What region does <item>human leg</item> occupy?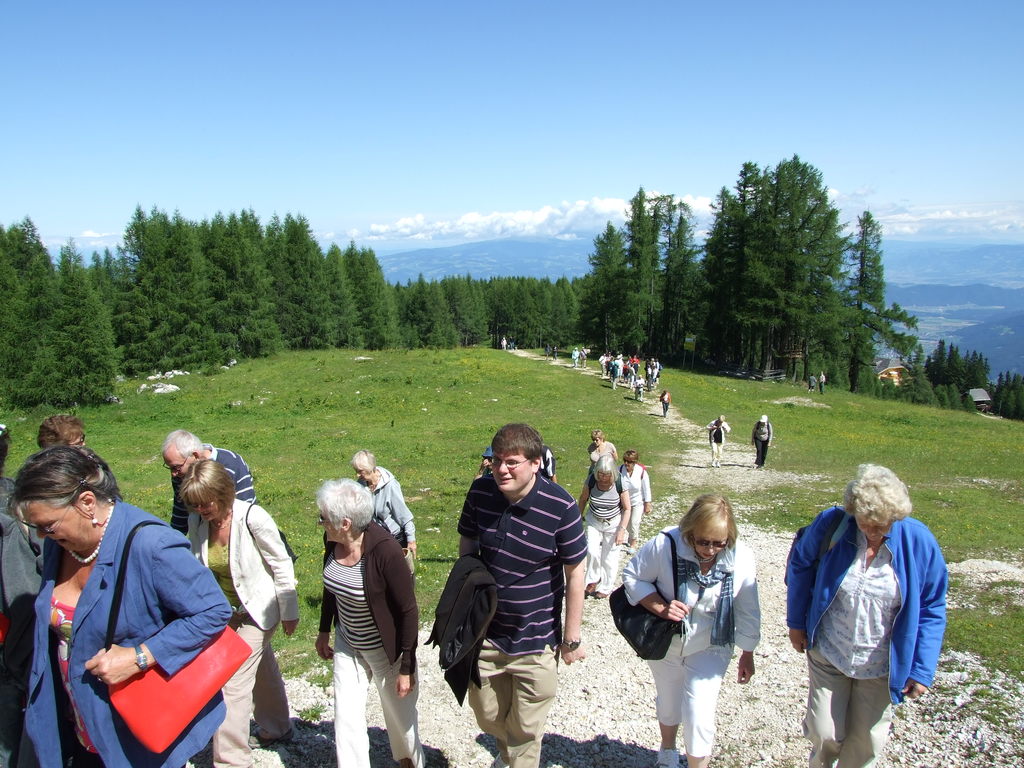
{"left": 662, "top": 404, "right": 669, "bottom": 421}.
